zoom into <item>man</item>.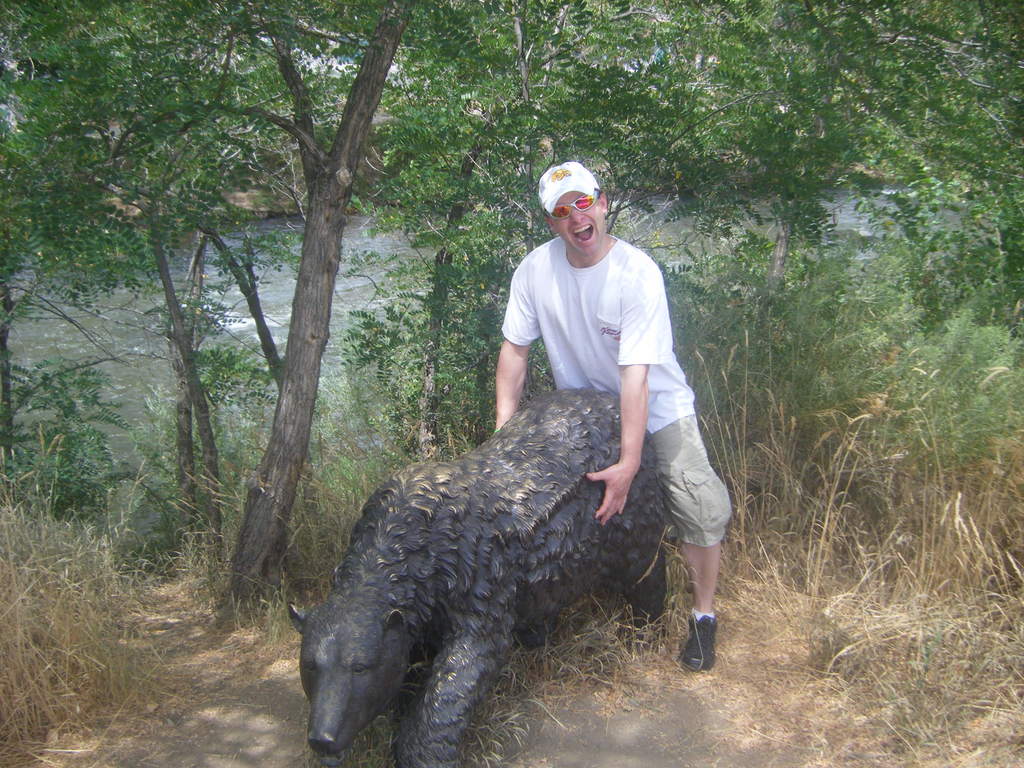
Zoom target: x1=476, y1=166, x2=713, y2=568.
